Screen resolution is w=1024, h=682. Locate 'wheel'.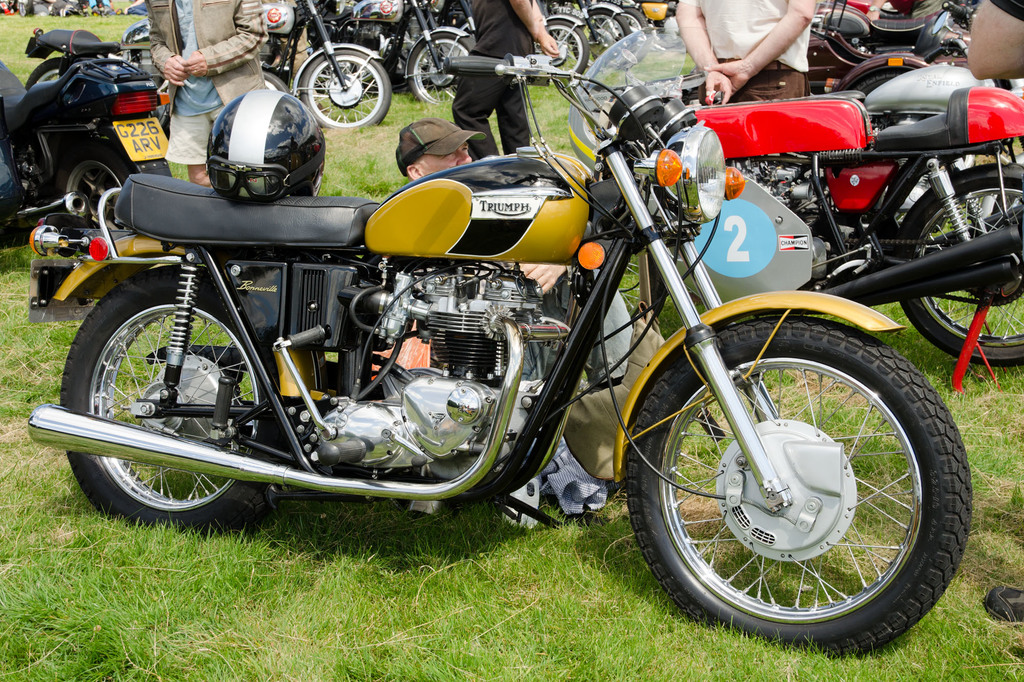
box=[403, 29, 485, 110].
